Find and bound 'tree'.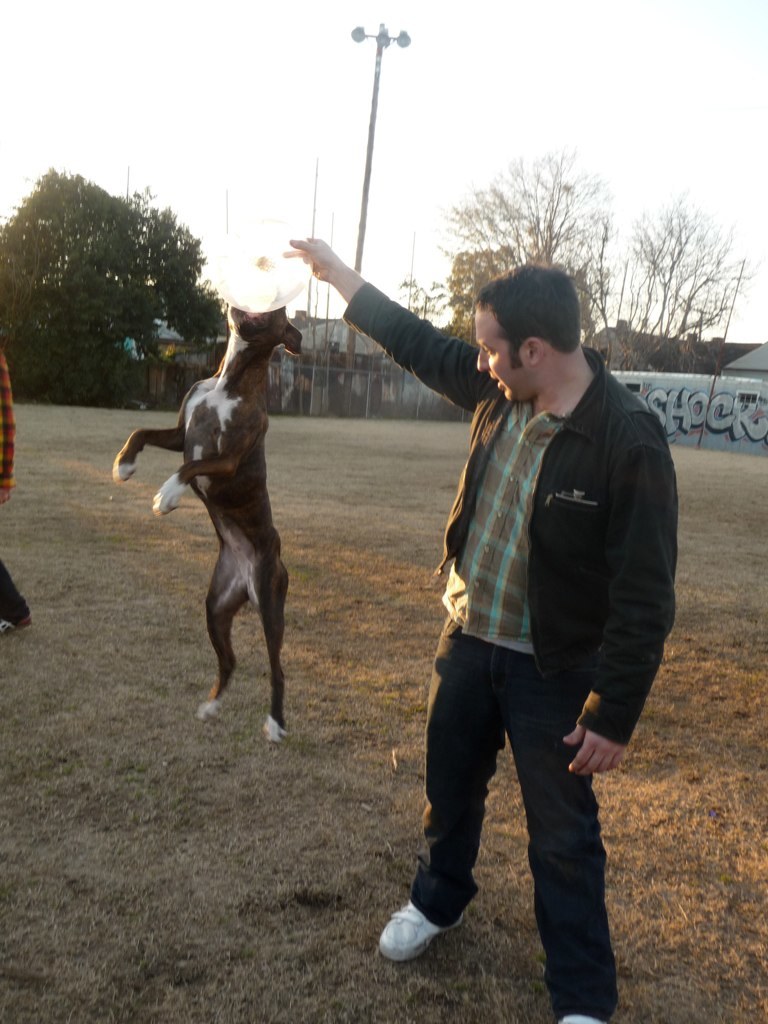
Bound: bbox(0, 166, 198, 415).
